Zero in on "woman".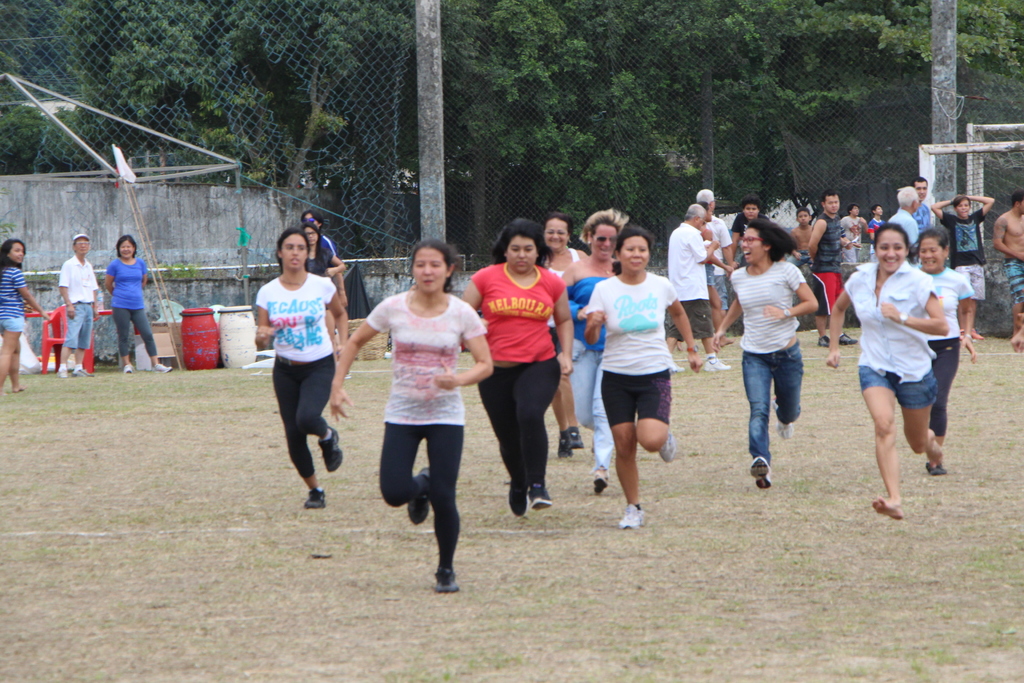
Zeroed in: (left=104, top=238, right=177, bottom=375).
